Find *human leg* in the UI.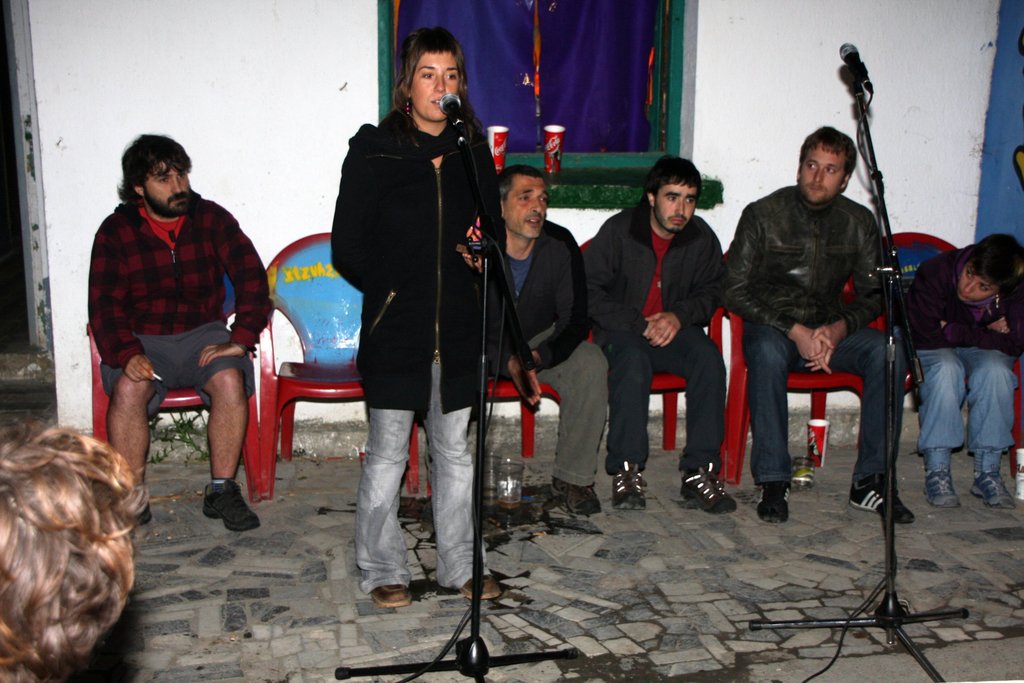
UI element at (left=829, top=327, right=910, bottom=519).
